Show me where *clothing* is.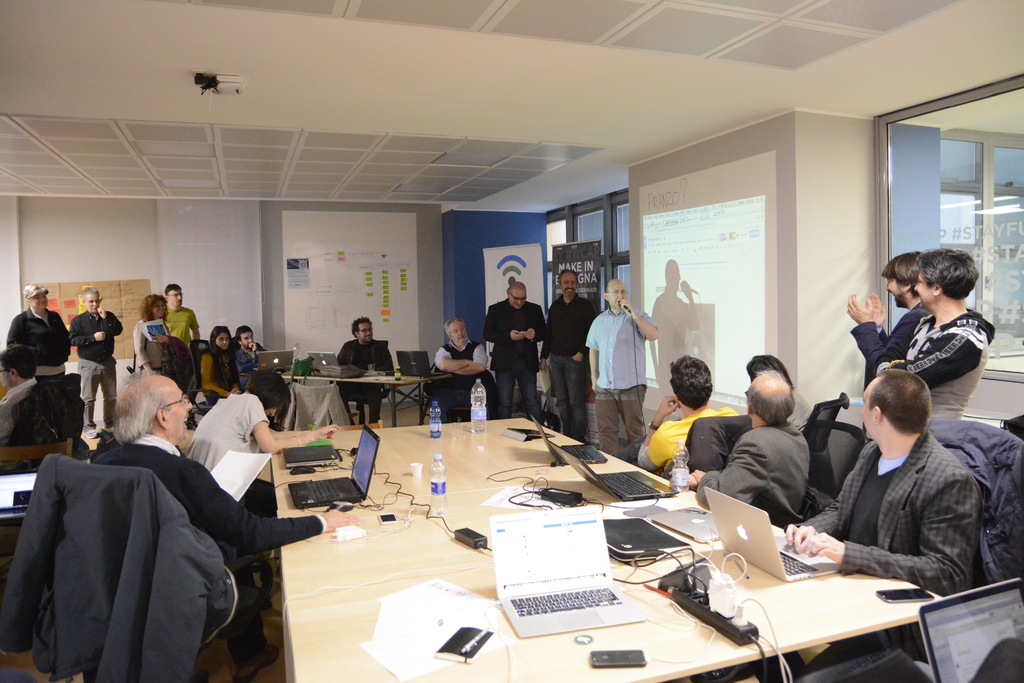
*clothing* is at bbox=(695, 423, 808, 529).
